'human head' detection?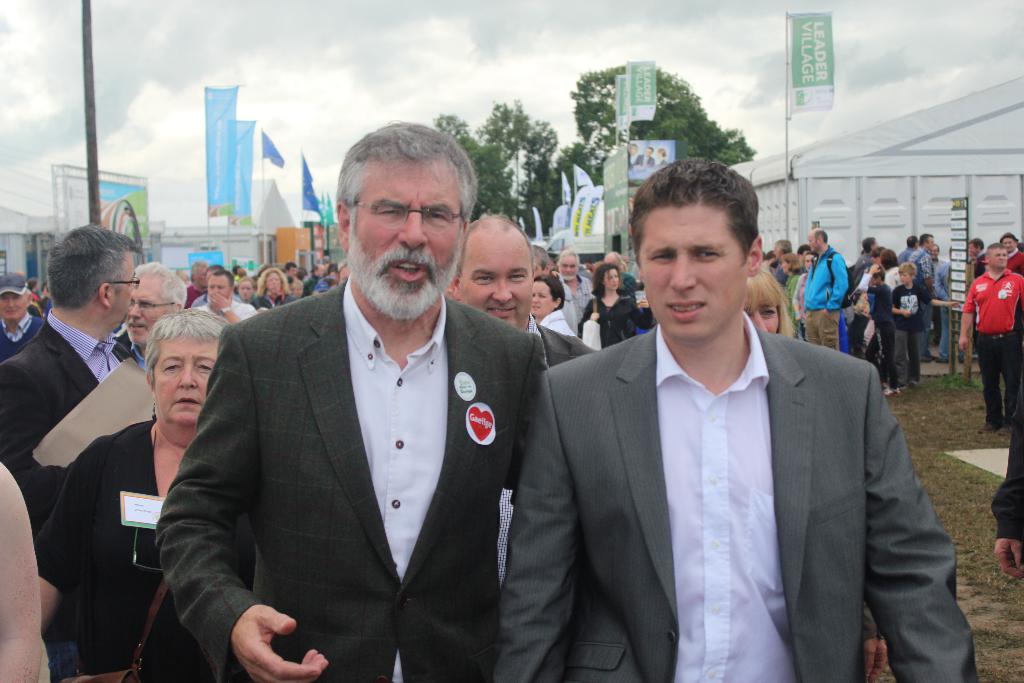
899/260/916/286
